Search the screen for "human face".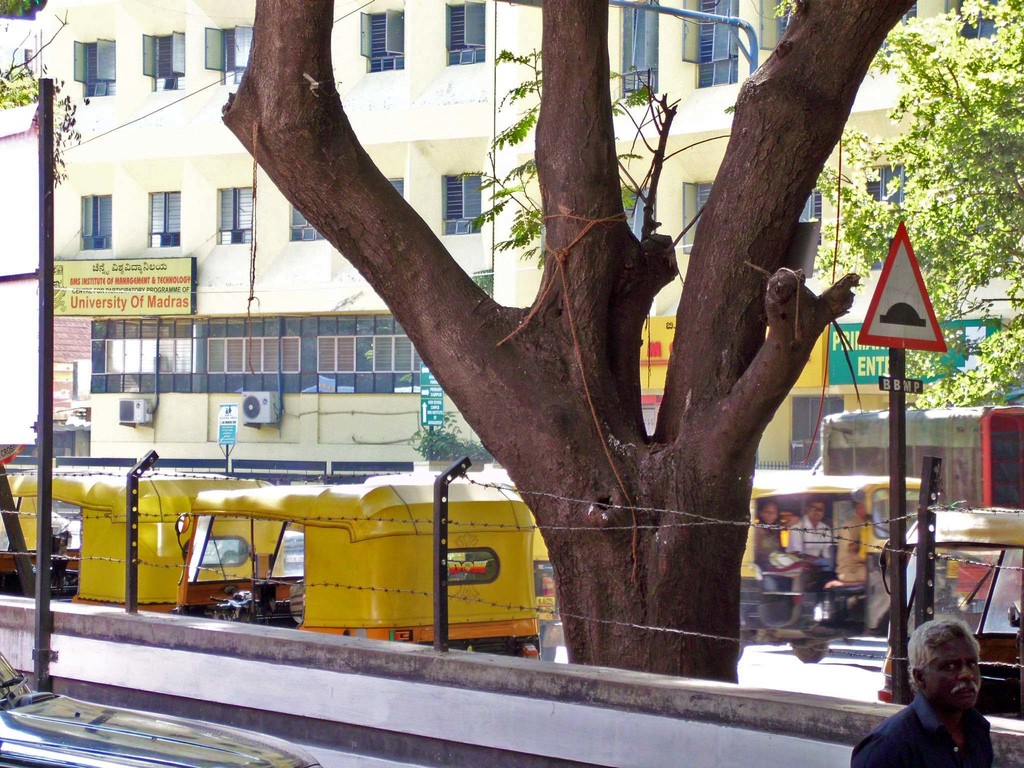
Found at (807,502,827,520).
